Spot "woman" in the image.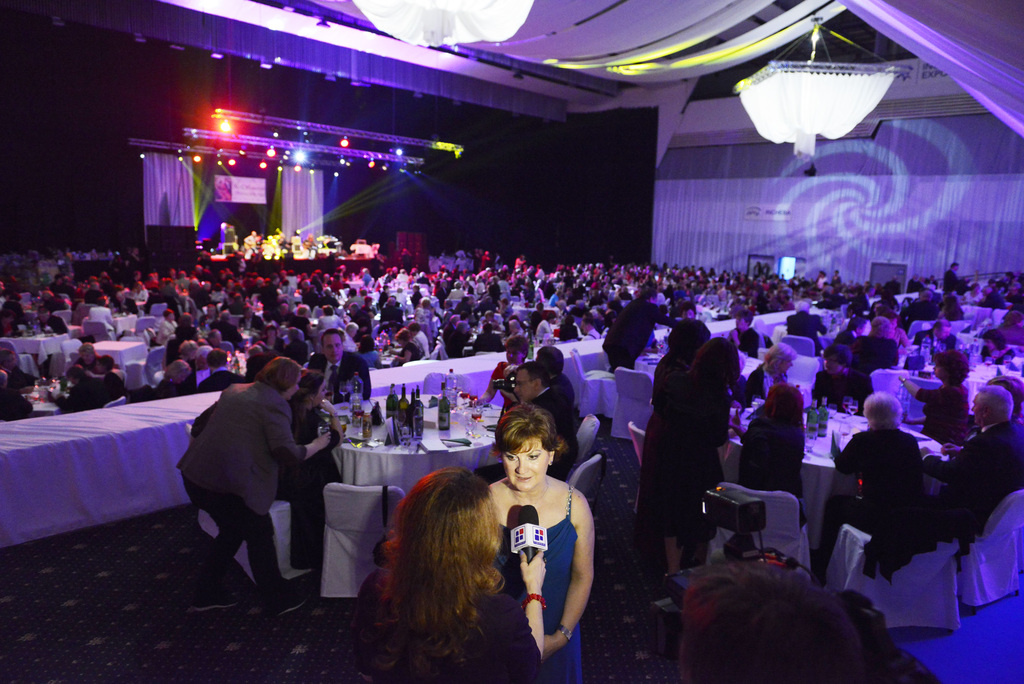
"woman" found at (740,339,808,404).
